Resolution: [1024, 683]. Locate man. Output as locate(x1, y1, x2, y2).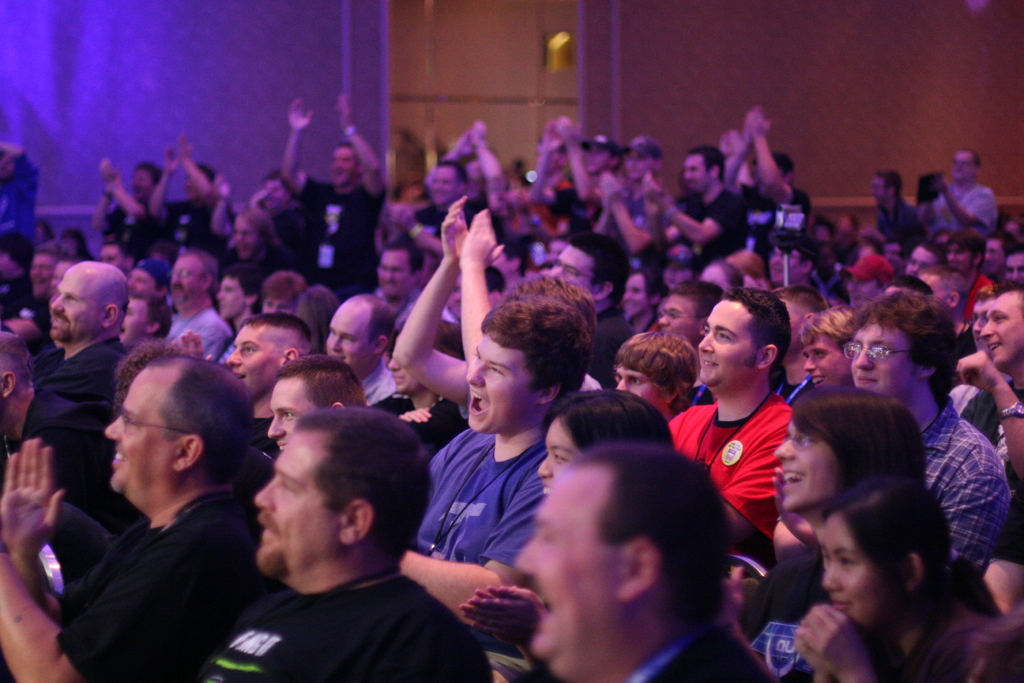
locate(847, 290, 1009, 578).
